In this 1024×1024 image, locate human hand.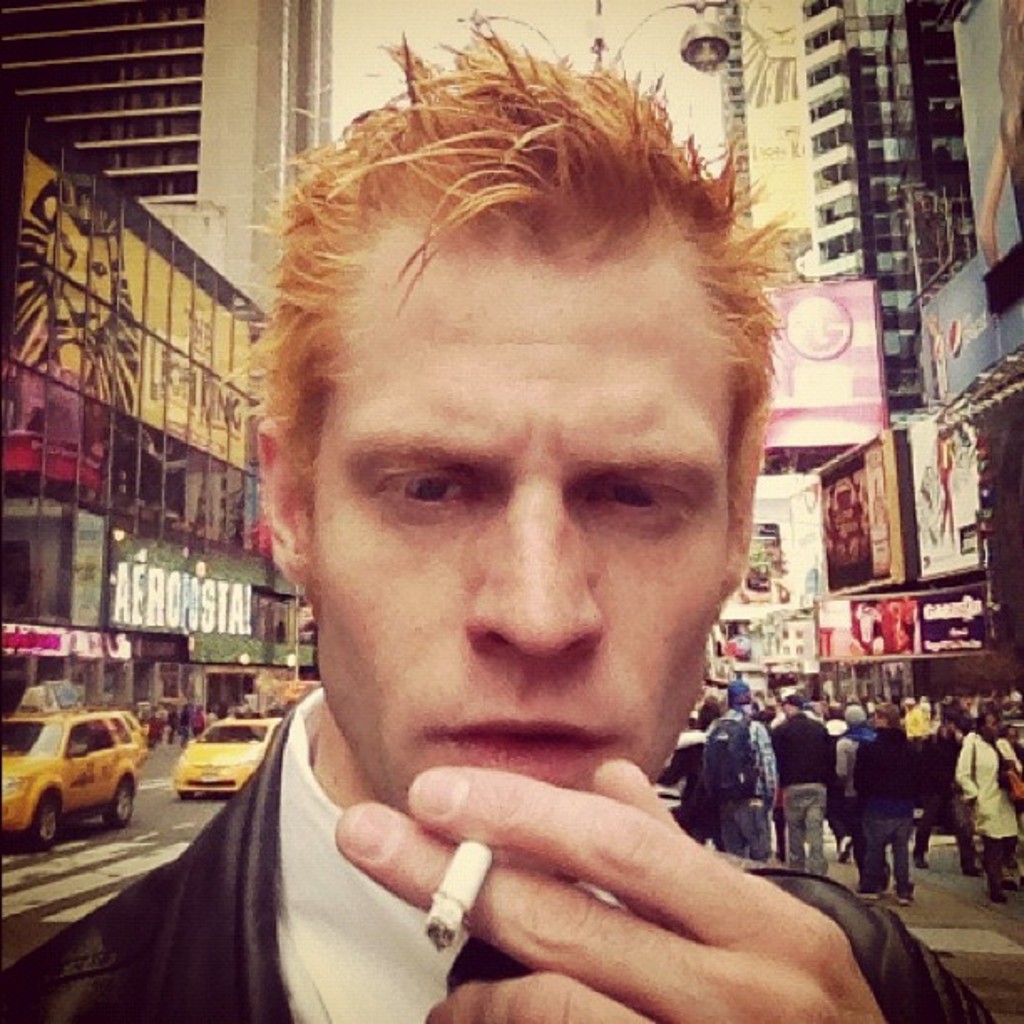
Bounding box: {"x1": 278, "y1": 753, "x2": 927, "y2": 1017}.
